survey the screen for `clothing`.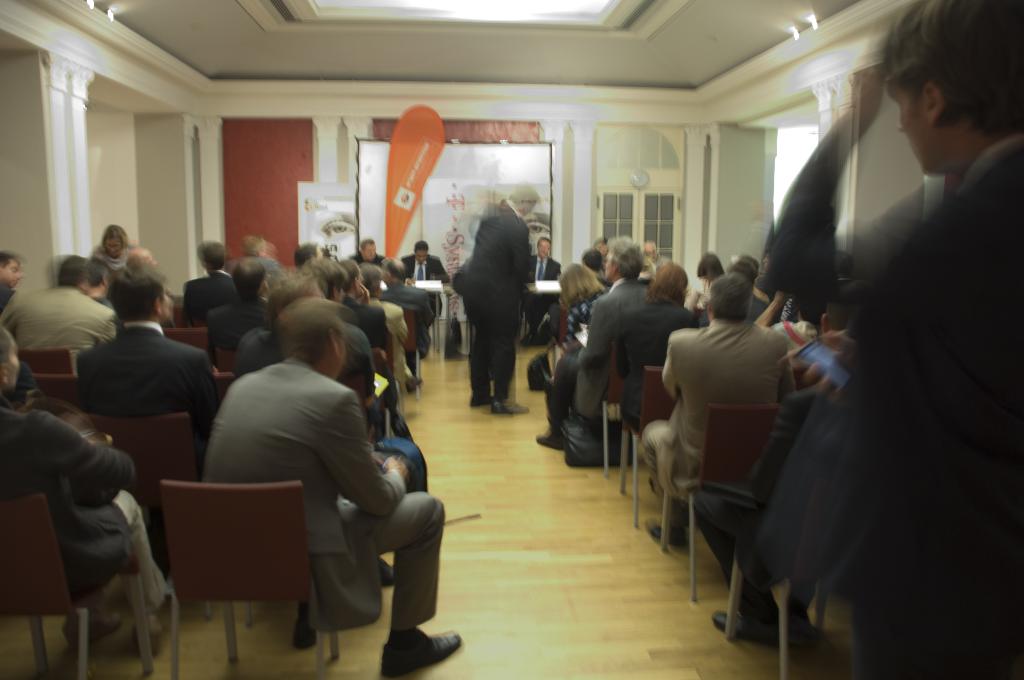
Survey found: x1=406 y1=259 x2=435 y2=304.
